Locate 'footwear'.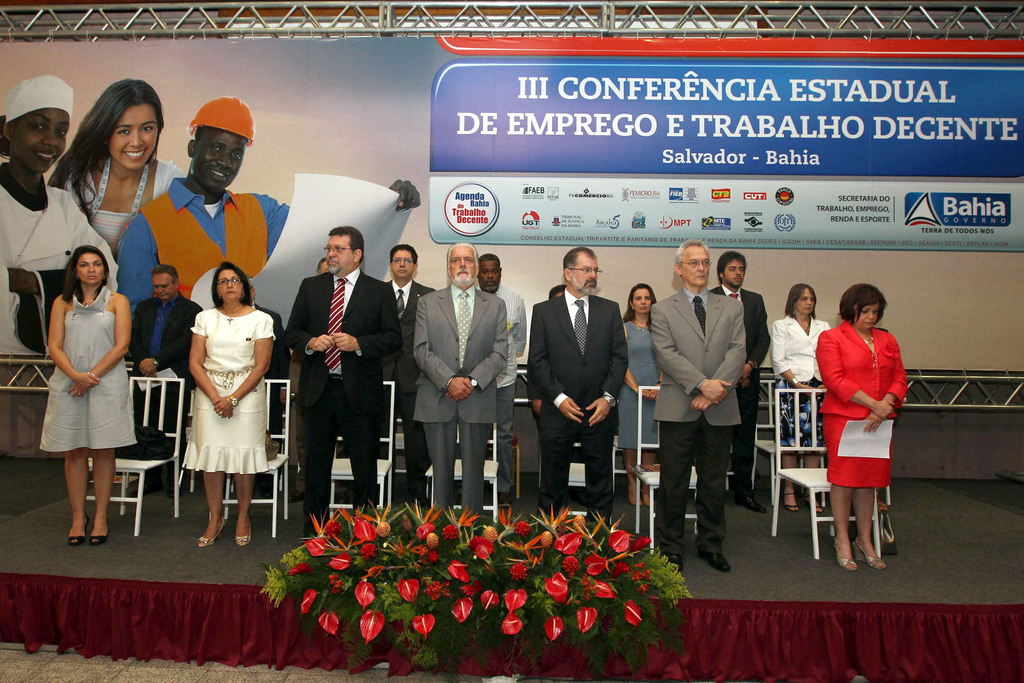
Bounding box: rect(696, 550, 731, 570).
